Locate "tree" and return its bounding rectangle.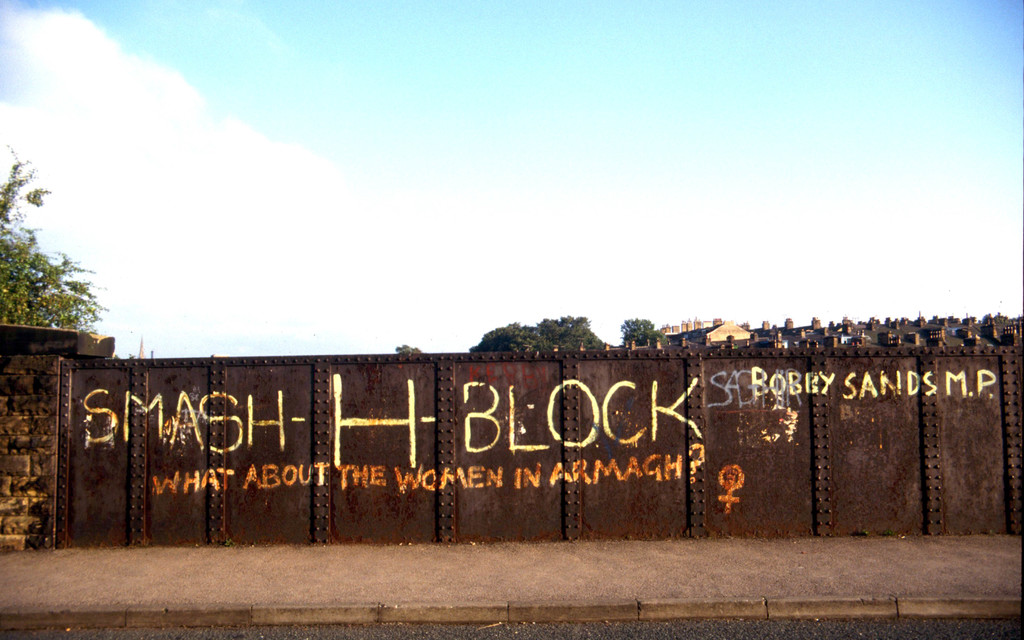
Rect(618, 316, 675, 351).
